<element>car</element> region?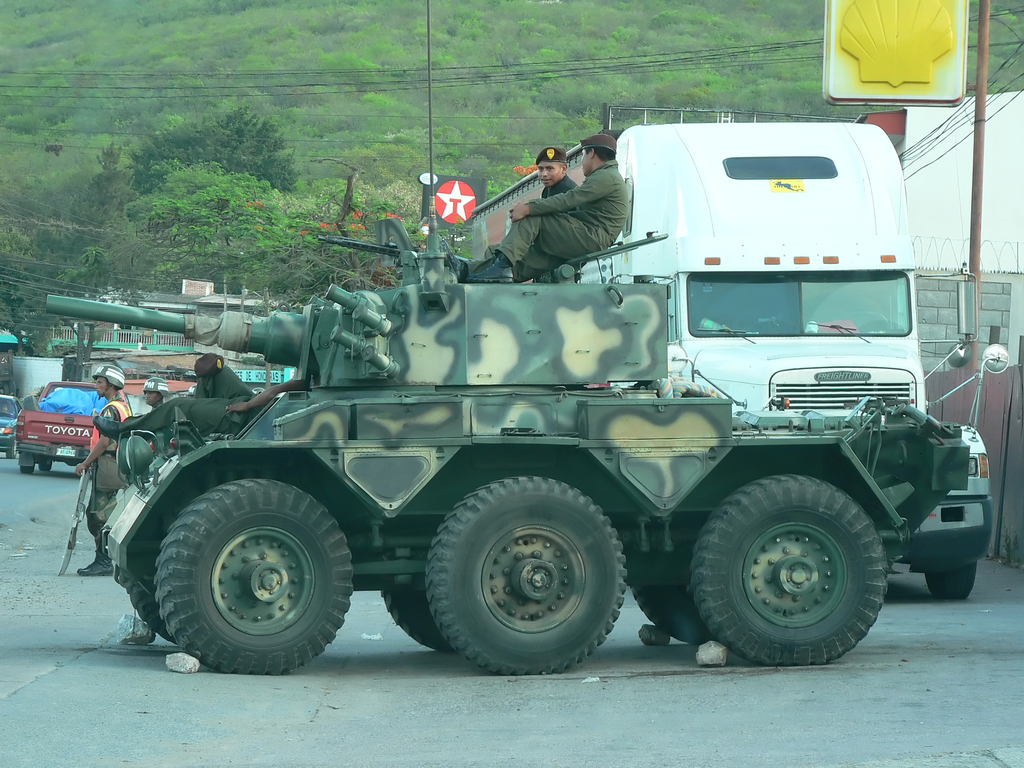
BBox(3, 385, 103, 467)
